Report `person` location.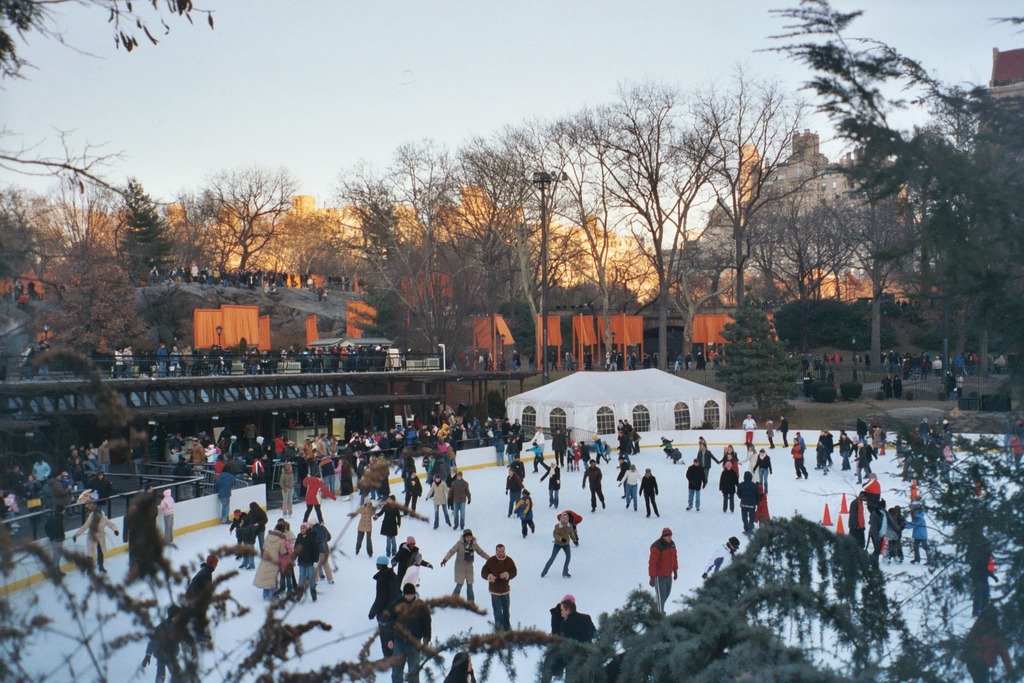
Report: x1=656 y1=435 x2=675 y2=462.
